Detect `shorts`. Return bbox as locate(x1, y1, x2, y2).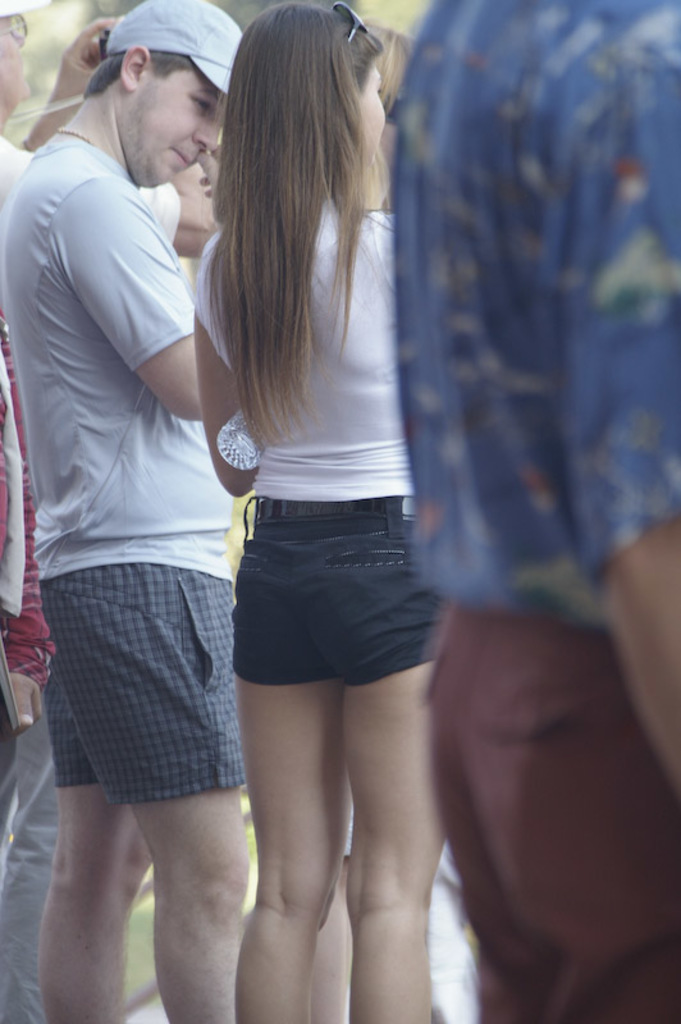
locate(415, 621, 673, 1023).
